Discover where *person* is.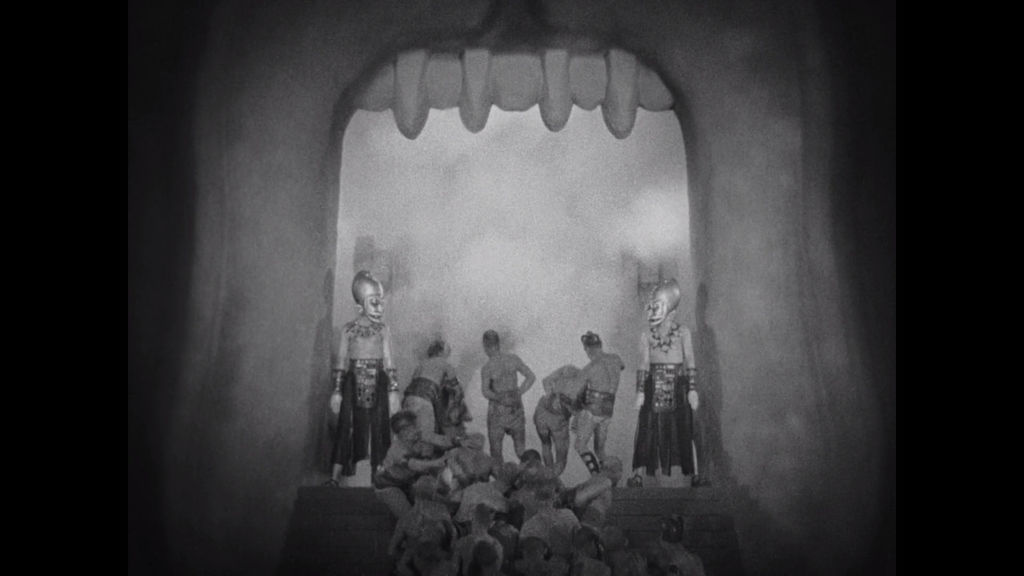
Discovered at {"left": 570, "top": 529, "right": 609, "bottom": 575}.
